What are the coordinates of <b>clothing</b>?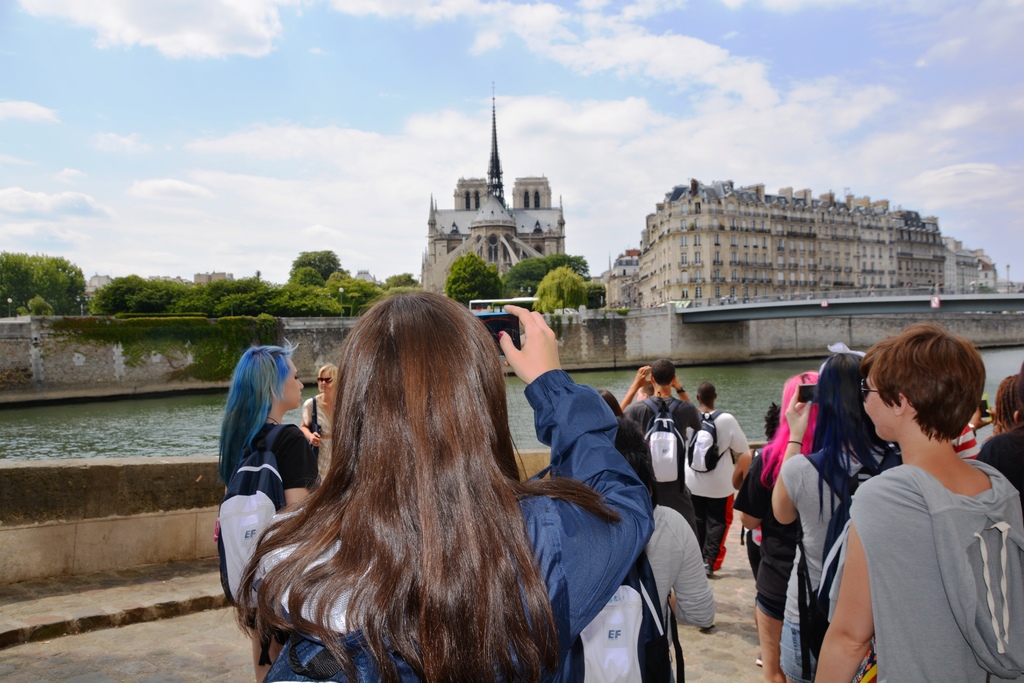
select_region(978, 436, 1023, 493).
